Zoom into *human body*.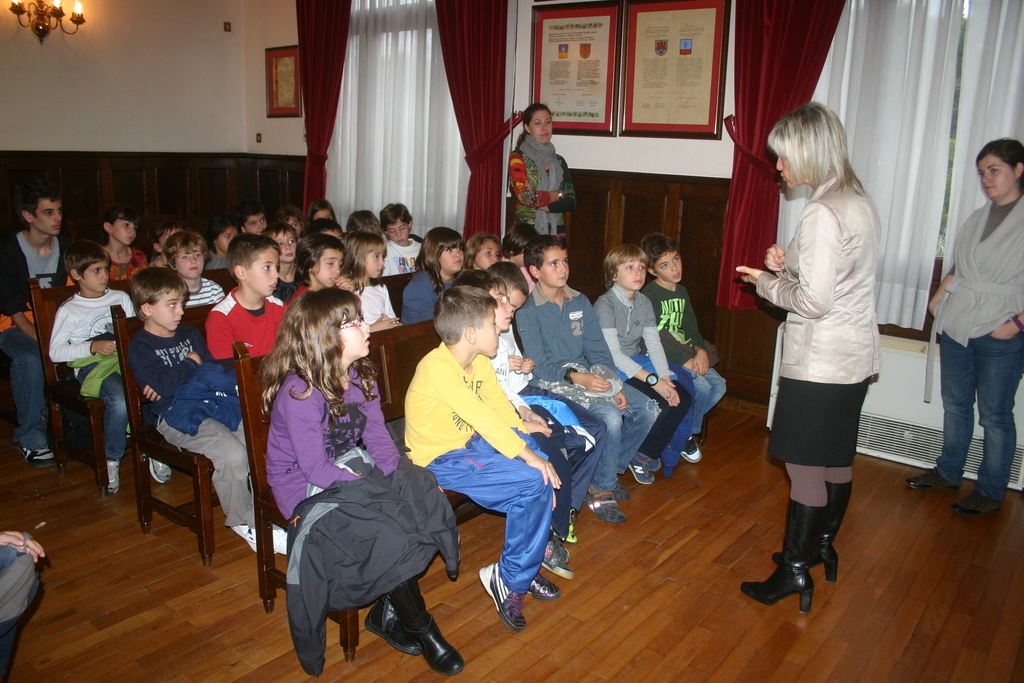
Zoom target: bbox=(106, 247, 147, 284).
